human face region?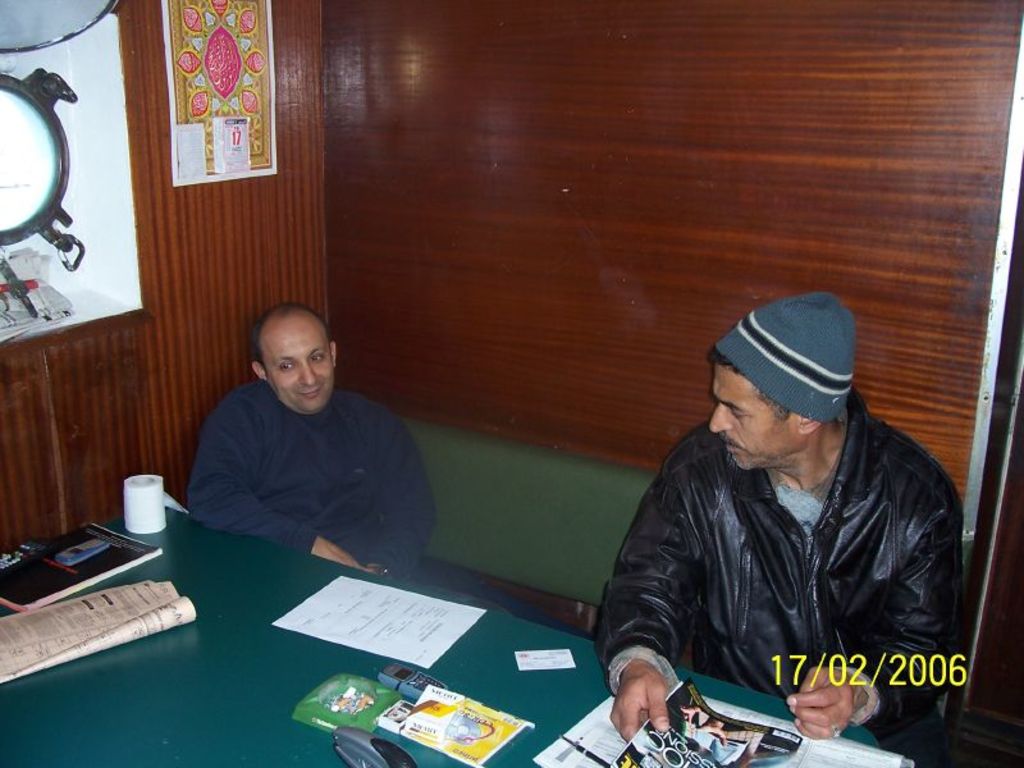
705, 364, 799, 474
